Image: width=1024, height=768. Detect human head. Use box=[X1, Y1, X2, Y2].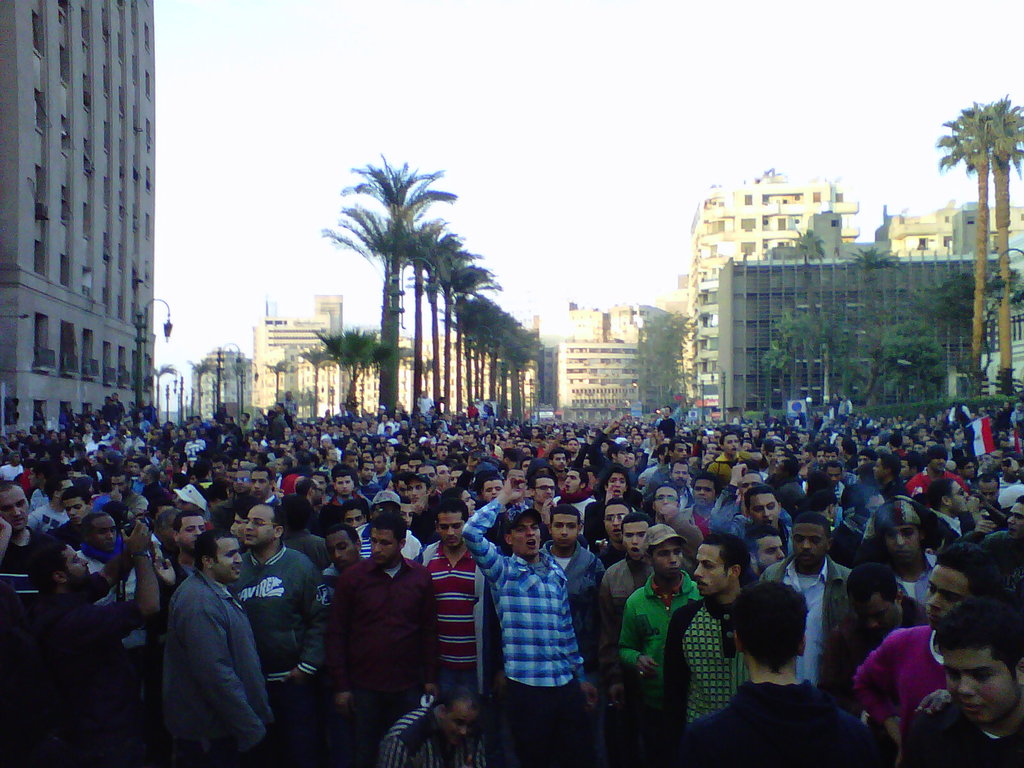
box=[184, 522, 250, 584].
